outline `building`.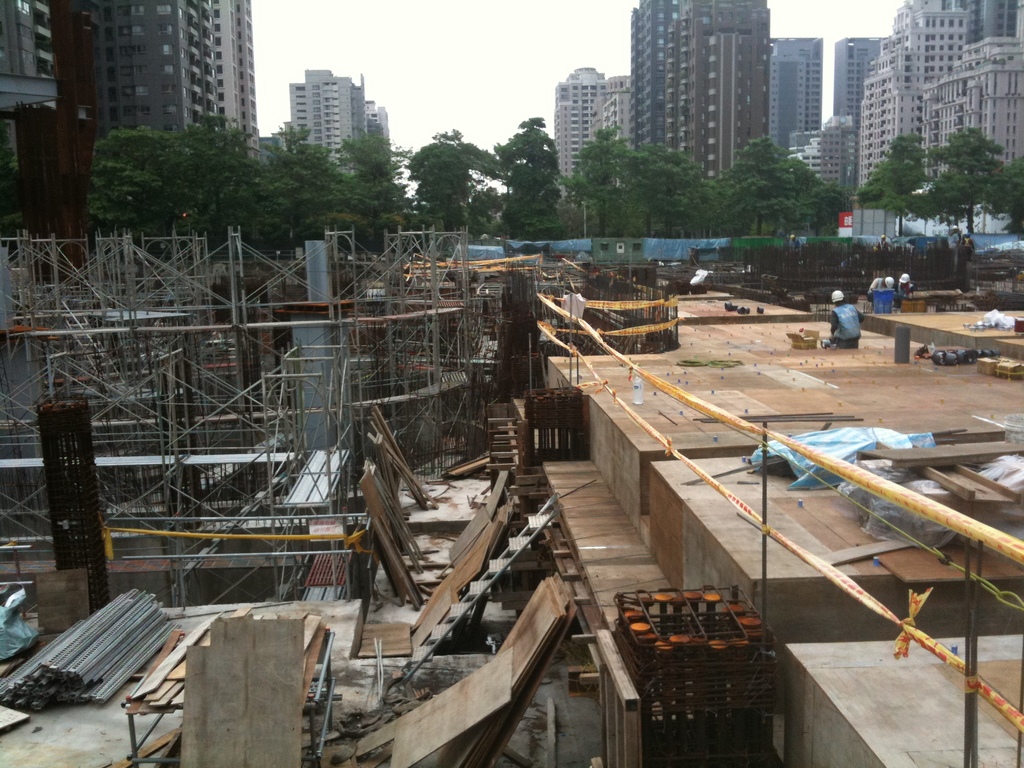
Outline: (x1=771, y1=36, x2=821, y2=154).
